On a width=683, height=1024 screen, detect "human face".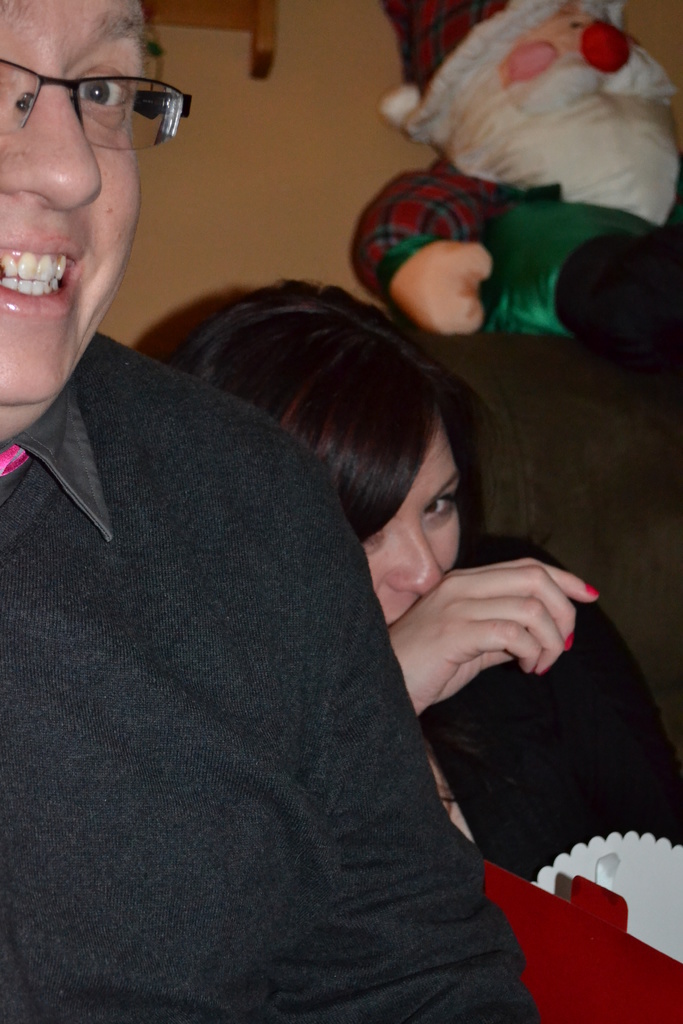
{"x1": 367, "y1": 436, "x2": 463, "y2": 626}.
